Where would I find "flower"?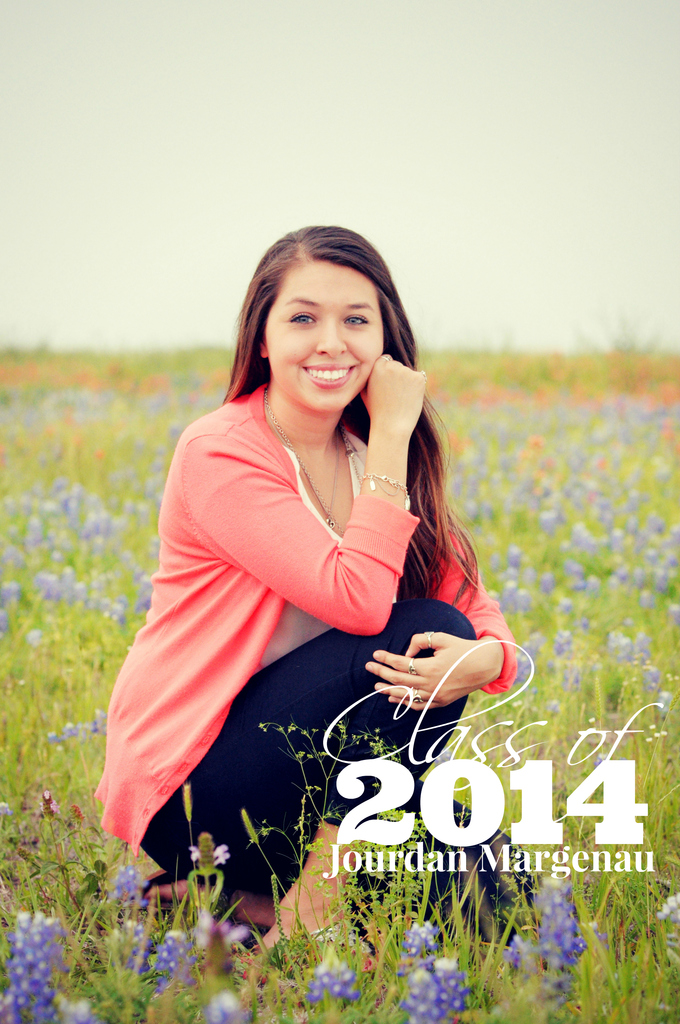
At bbox=(190, 830, 216, 879).
